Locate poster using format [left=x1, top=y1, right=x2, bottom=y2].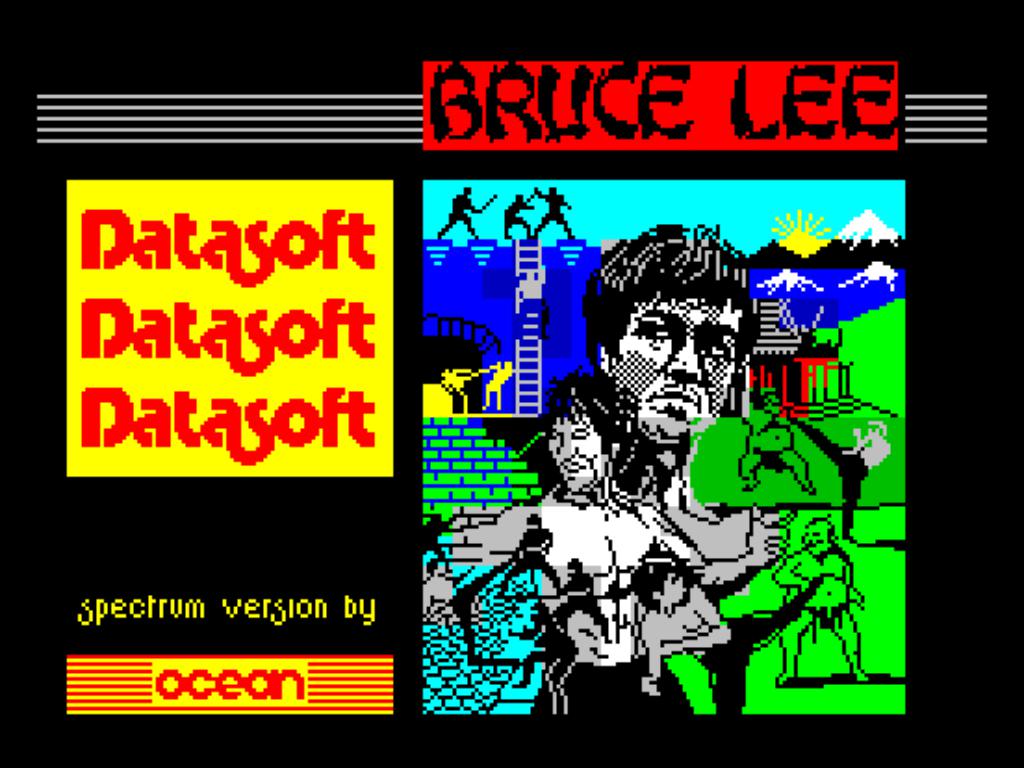
[left=0, top=0, right=1022, bottom=766].
